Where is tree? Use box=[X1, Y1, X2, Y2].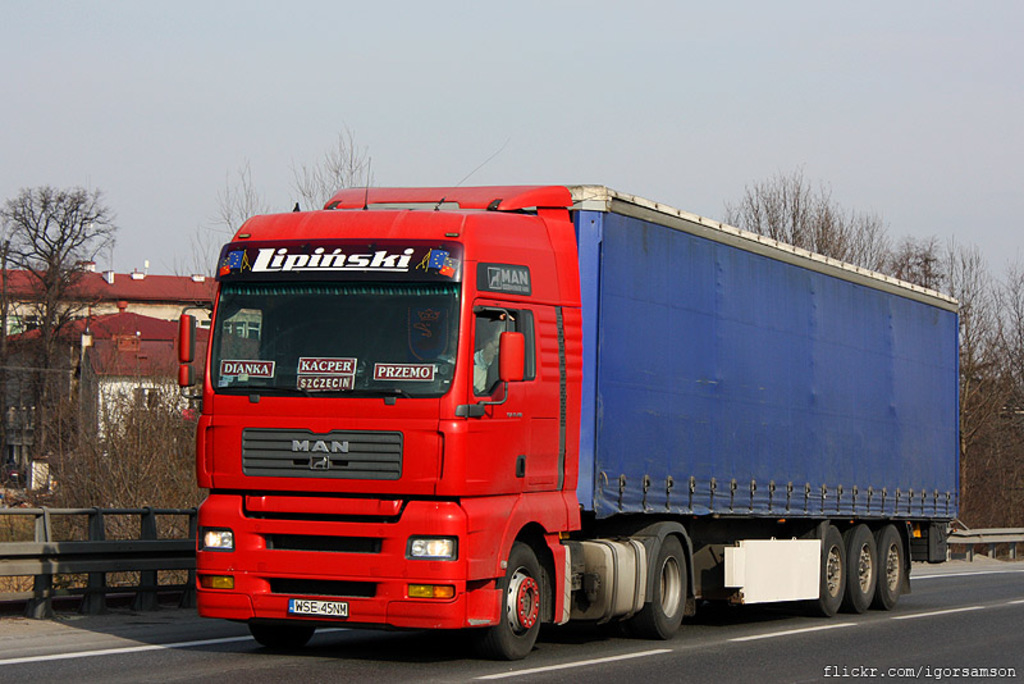
box=[0, 178, 118, 496].
